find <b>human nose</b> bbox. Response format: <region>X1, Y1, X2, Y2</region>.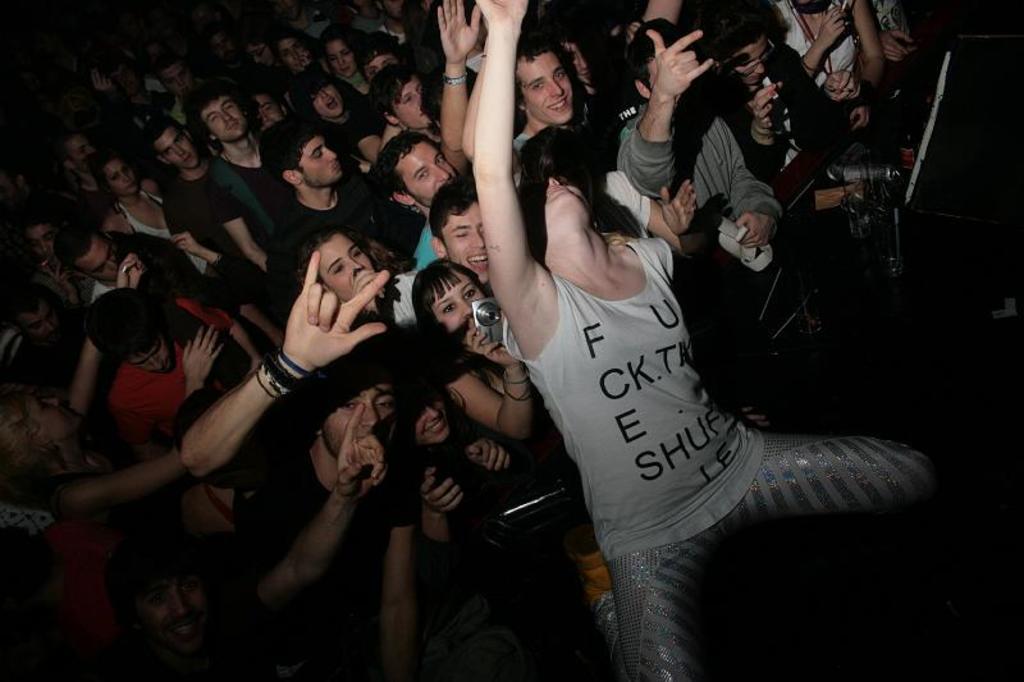
<region>323, 145, 335, 163</region>.
